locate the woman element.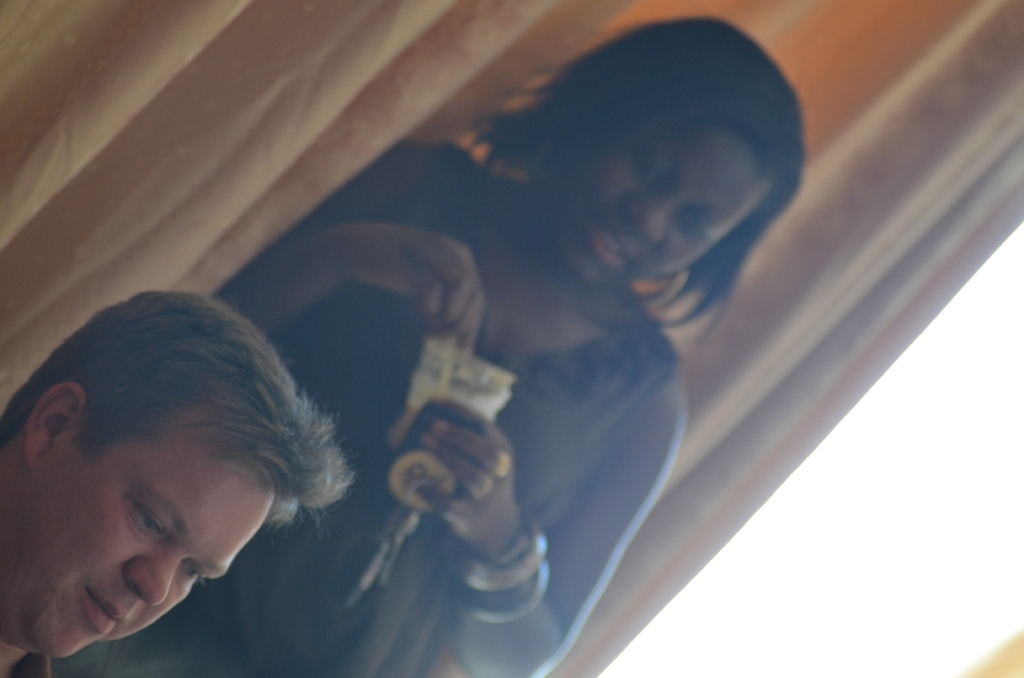
Element bbox: 218/22/927/668.
